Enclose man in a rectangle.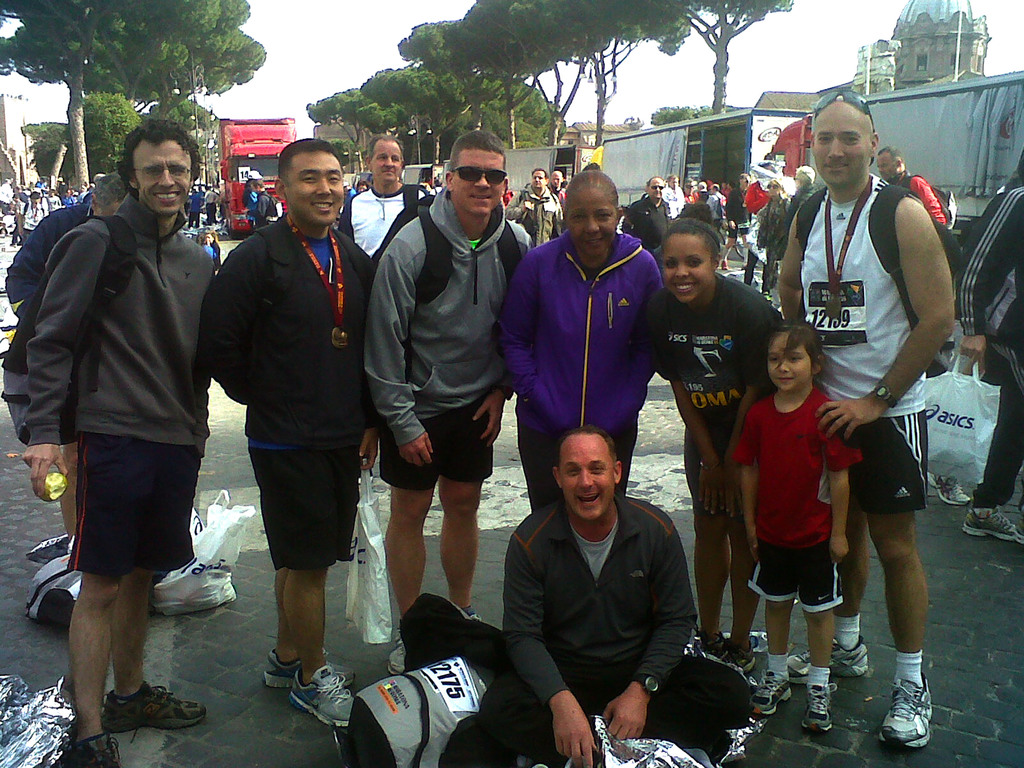
[708,182,724,232].
